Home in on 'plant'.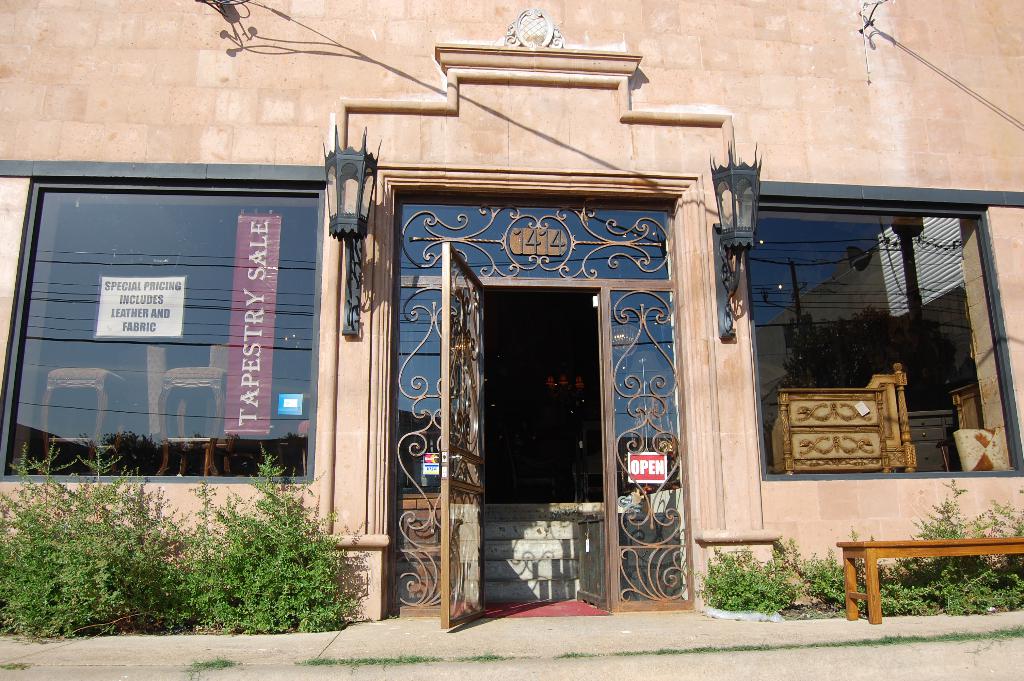
Homed in at crop(182, 656, 244, 680).
